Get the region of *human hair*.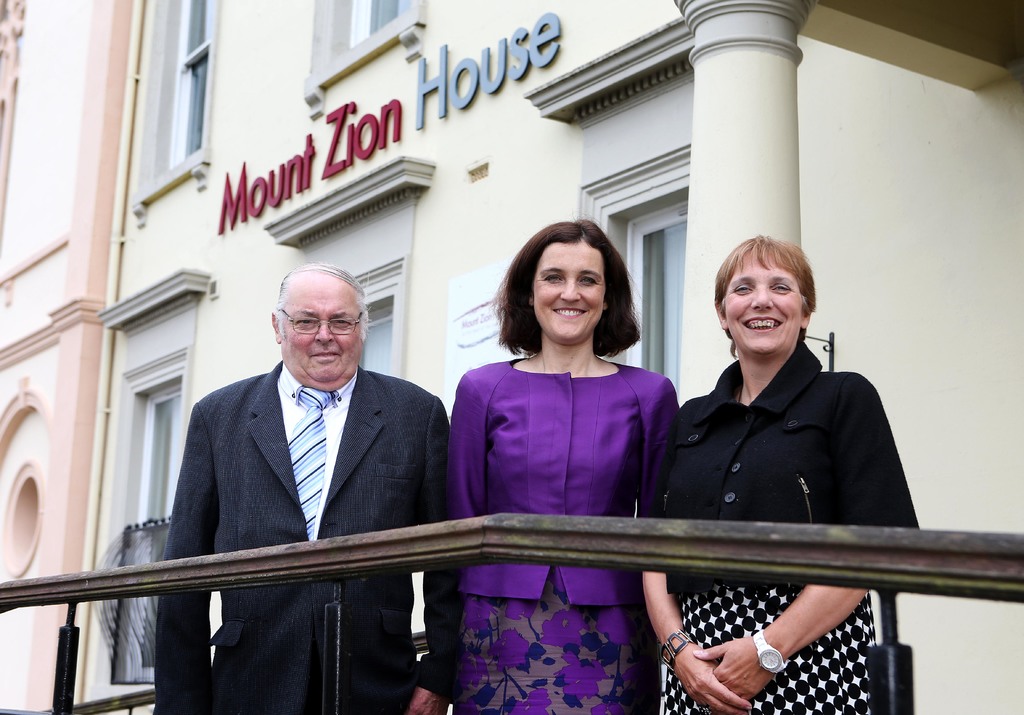
[507,217,639,374].
